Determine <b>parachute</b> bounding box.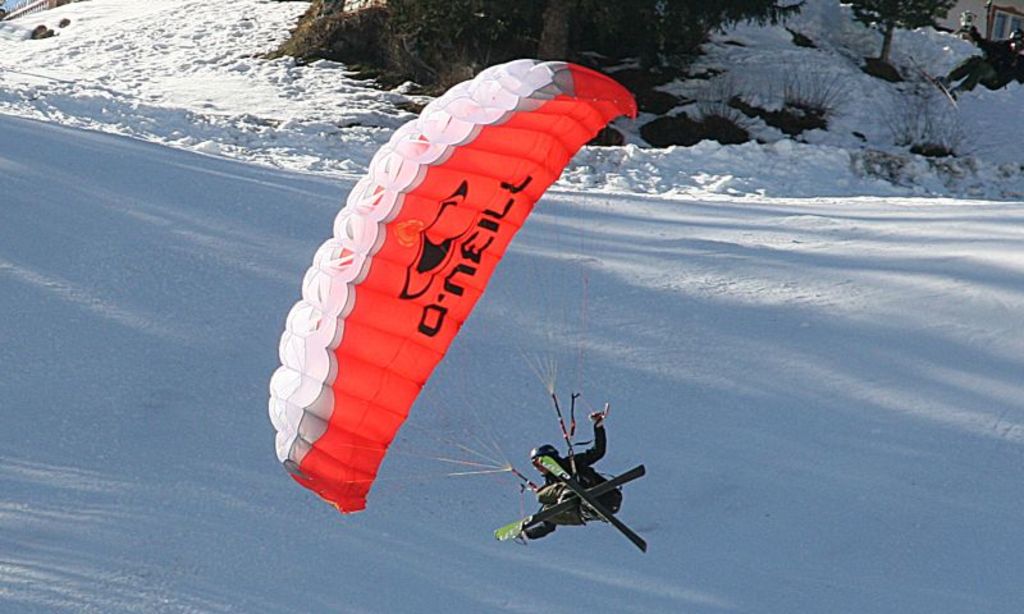
Determined: bbox=(271, 58, 630, 507).
